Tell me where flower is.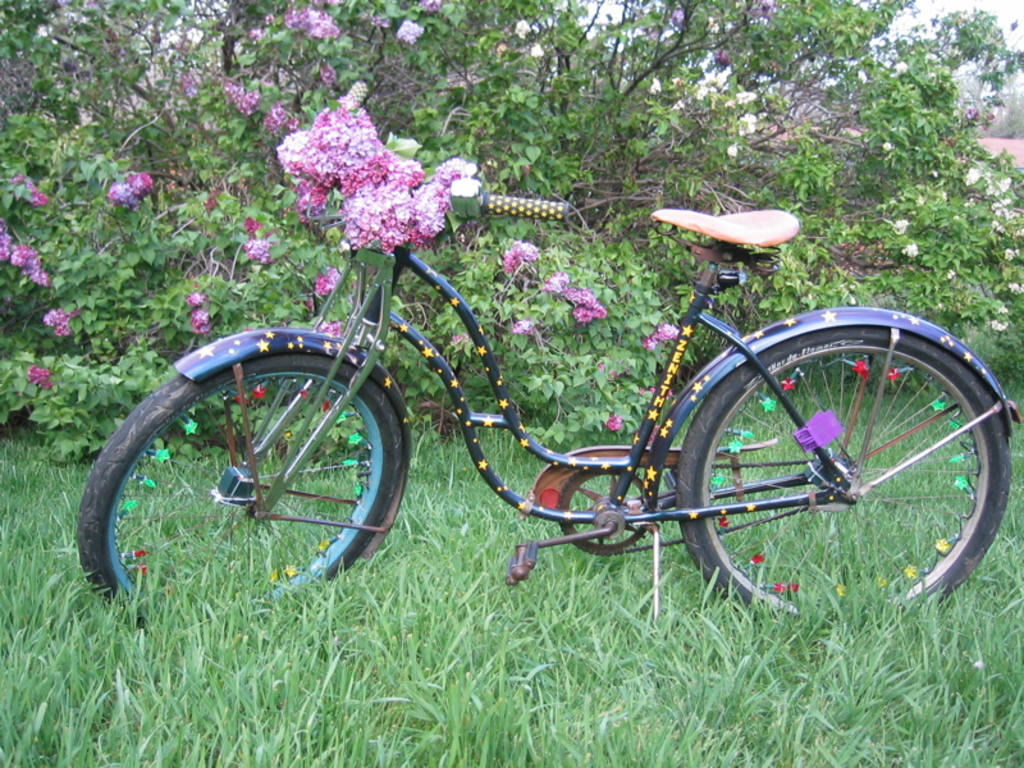
flower is at select_region(282, 4, 300, 28).
